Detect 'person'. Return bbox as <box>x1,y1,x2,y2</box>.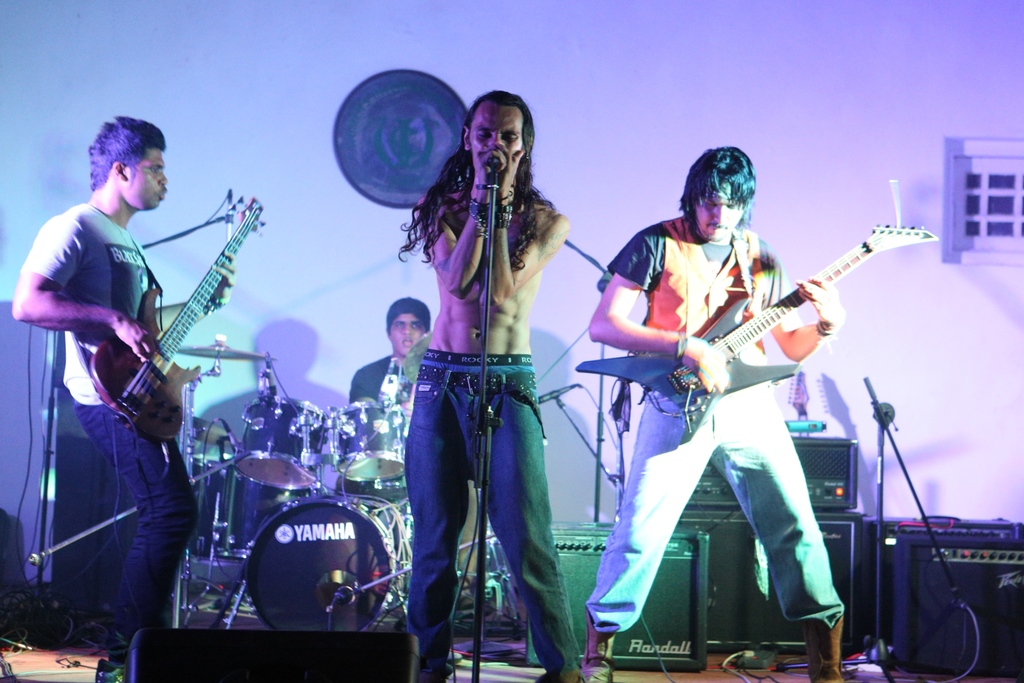
<box>350,290,450,498</box>.
